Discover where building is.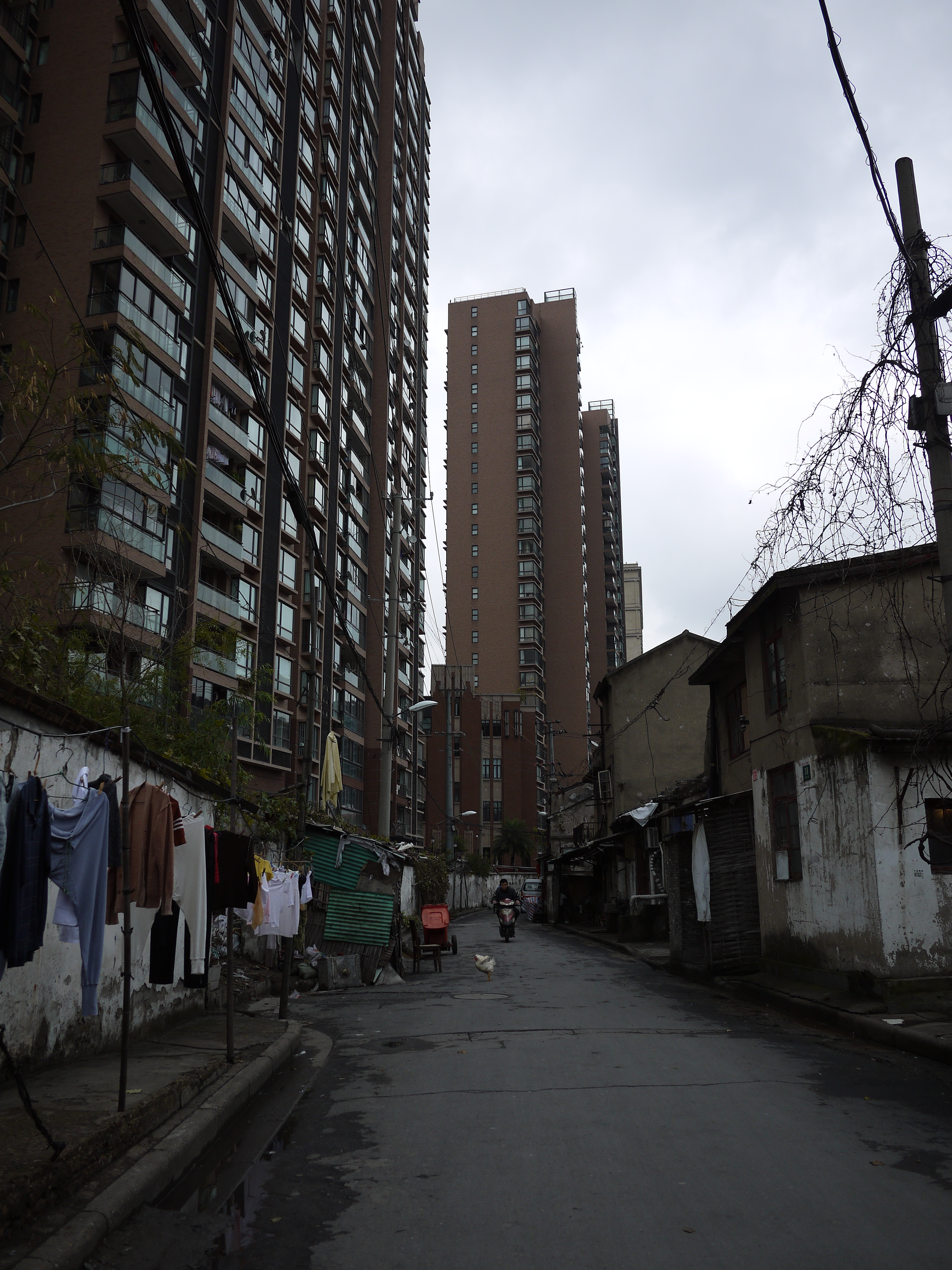
Discovered at box=[0, 0, 17, 99].
